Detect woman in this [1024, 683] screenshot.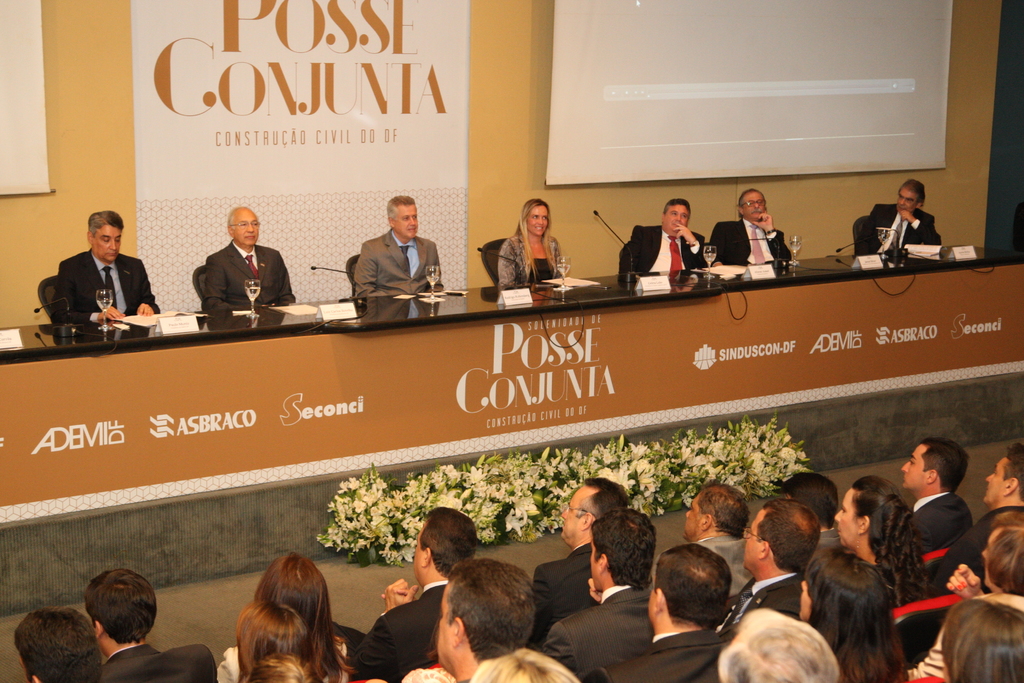
Detection: rect(908, 508, 1023, 679).
